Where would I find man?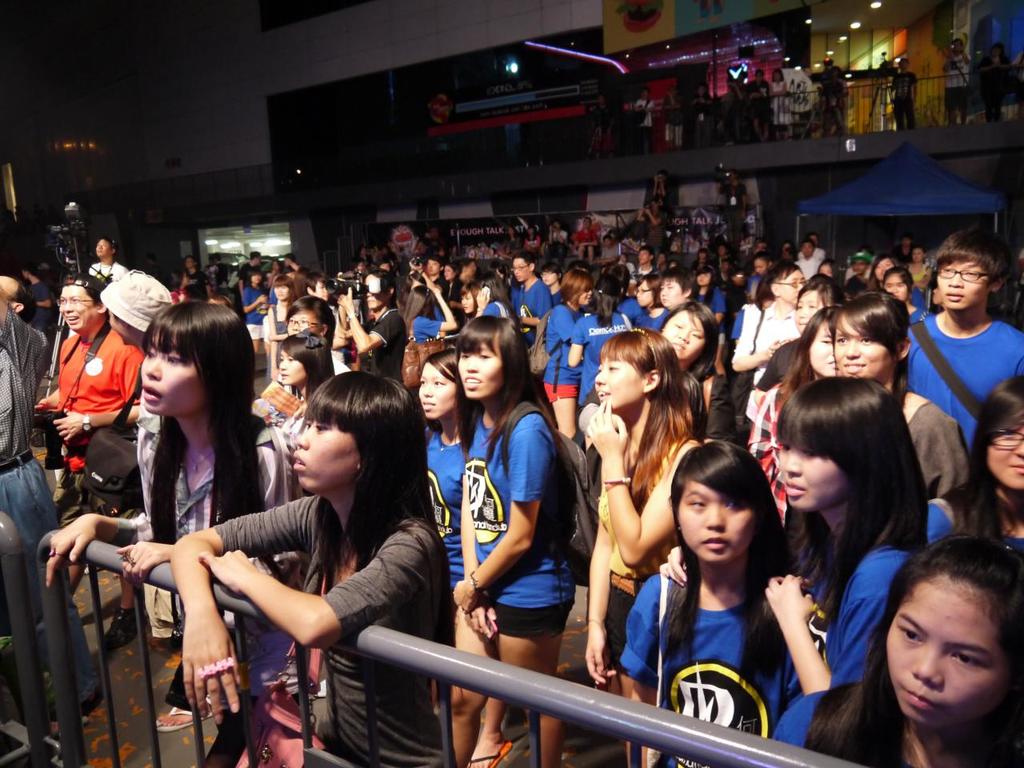
At pyautogui.locateOnScreen(511, 254, 549, 350).
